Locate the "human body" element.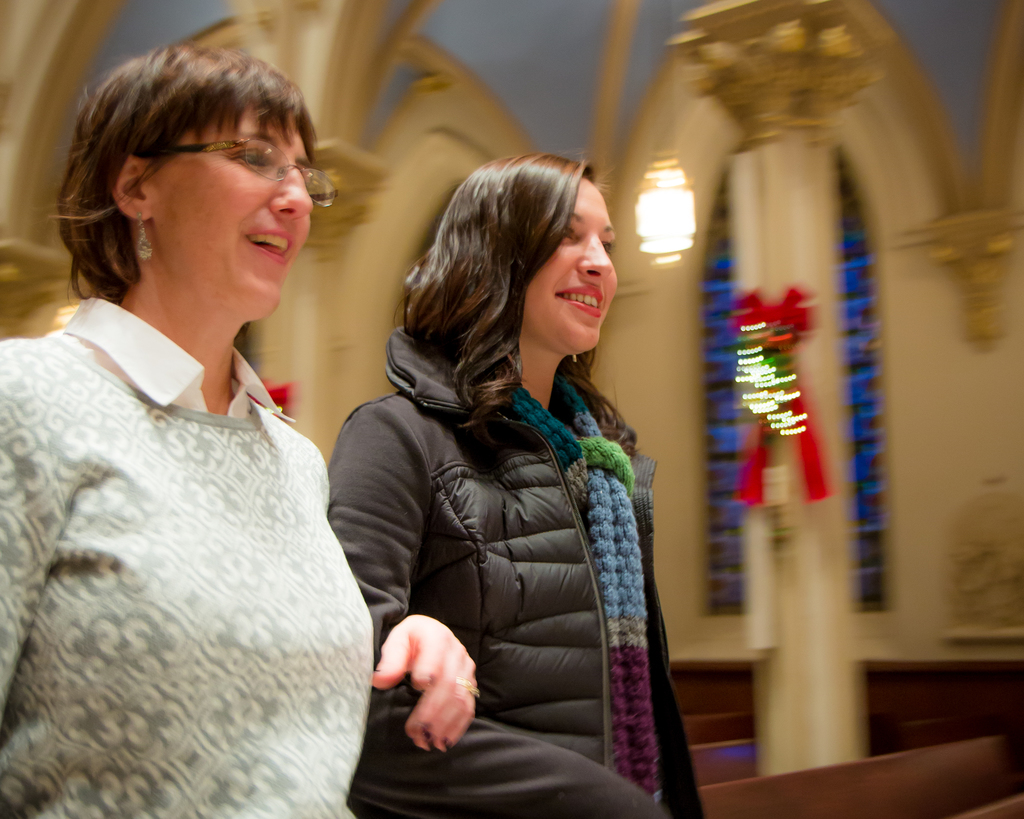
Element bbox: bbox=(333, 153, 717, 815).
